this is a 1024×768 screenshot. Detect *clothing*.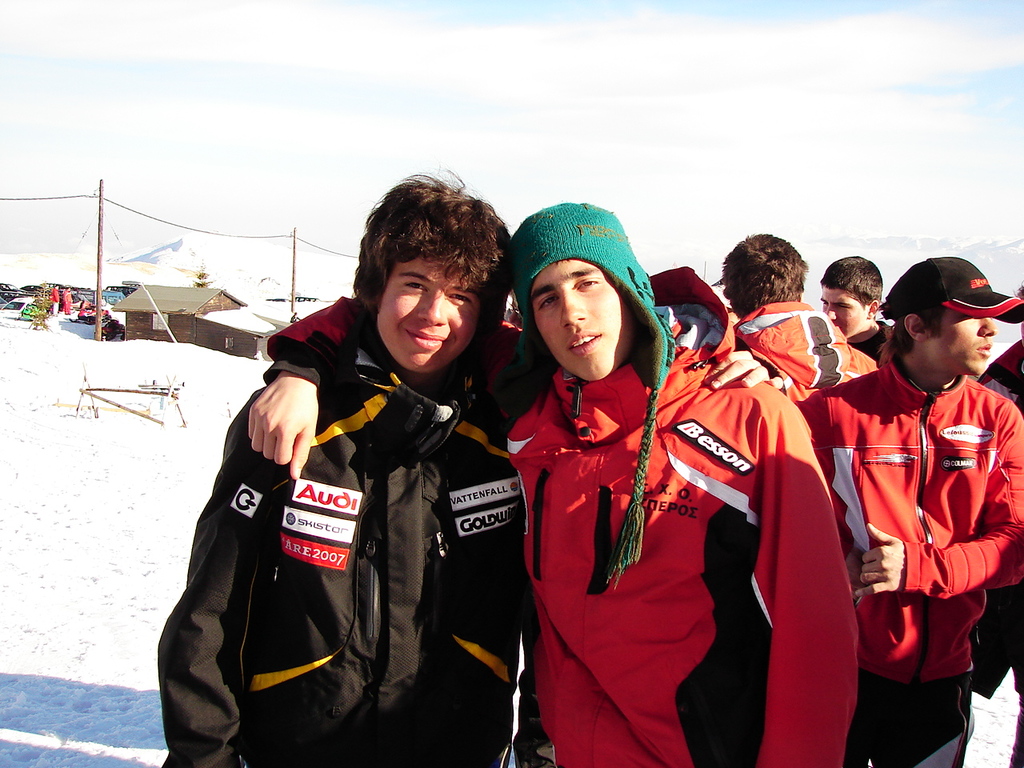
800,358,1023,767.
